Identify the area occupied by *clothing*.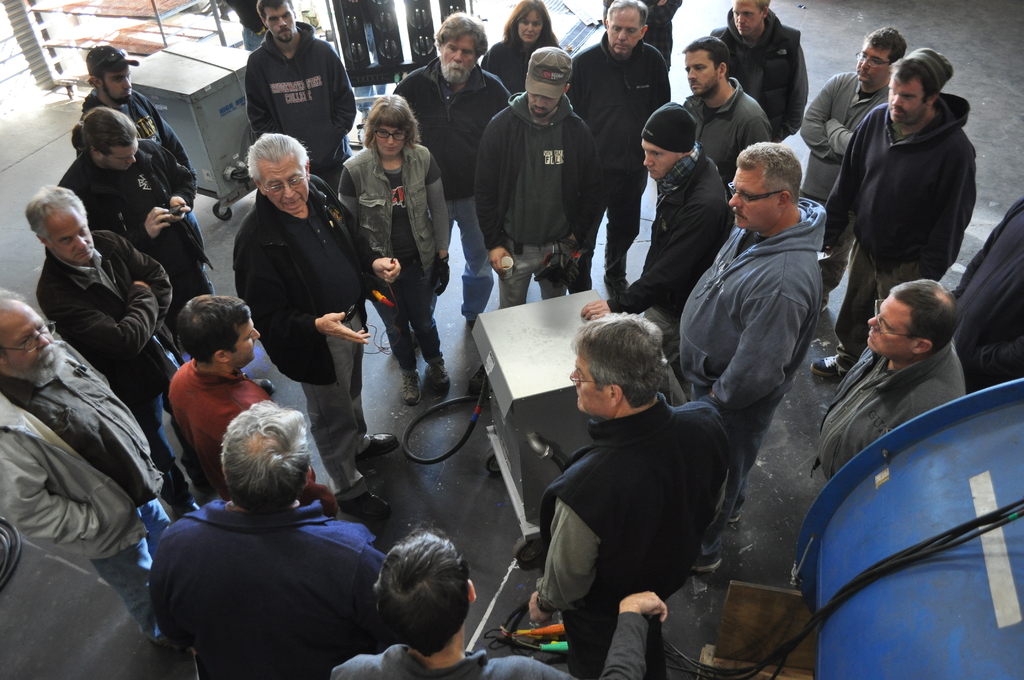
Area: detection(670, 197, 822, 546).
